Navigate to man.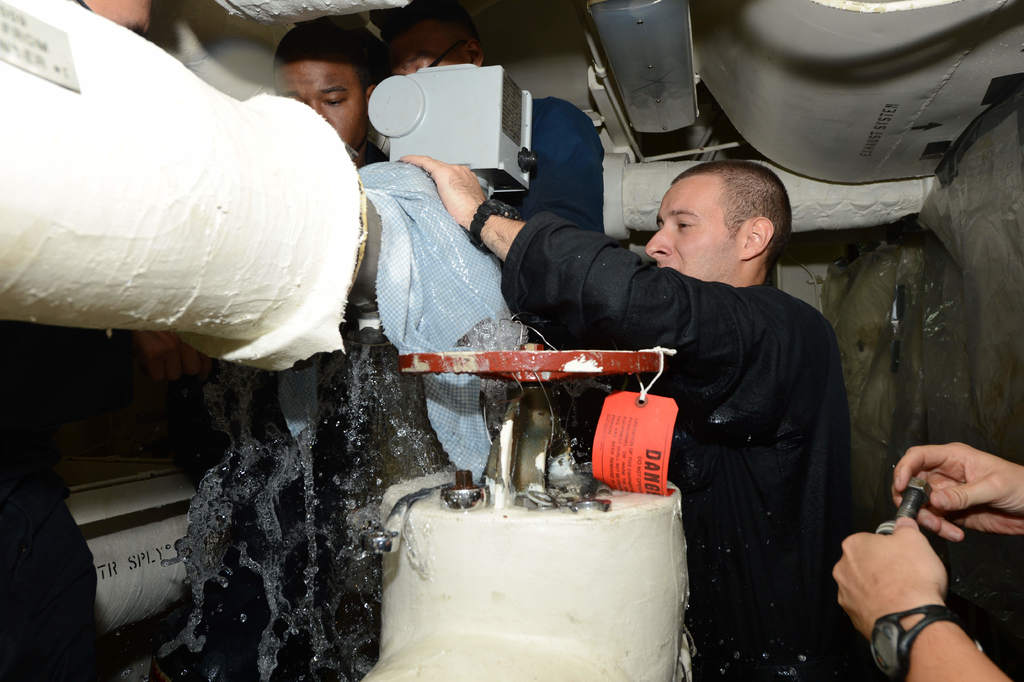
Navigation target: Rect(486, 108, 848, 647).
